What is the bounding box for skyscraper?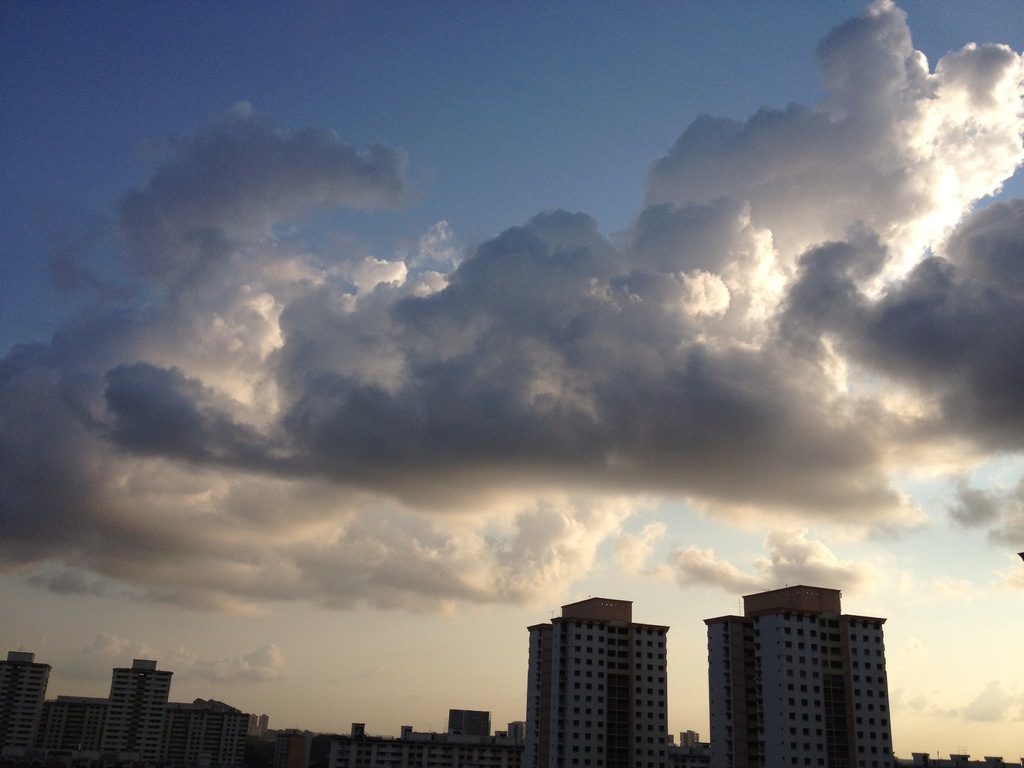
Rect(700, 586, 902, 752).
